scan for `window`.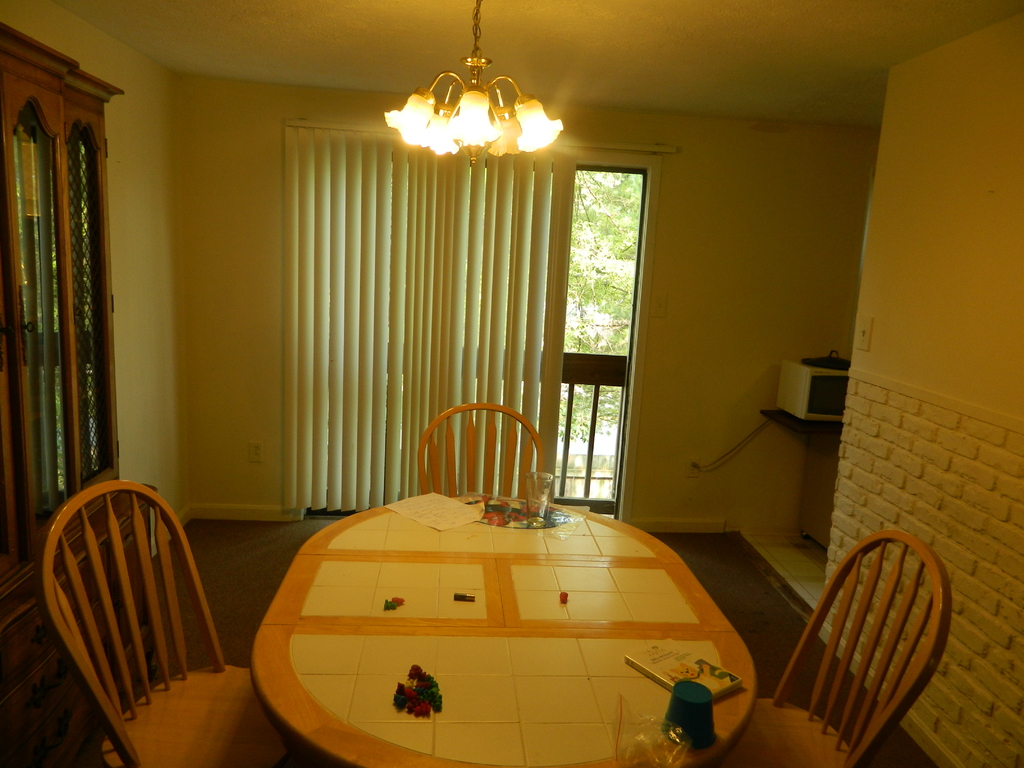
Scan result: <box>285,124,665,526</box>.
